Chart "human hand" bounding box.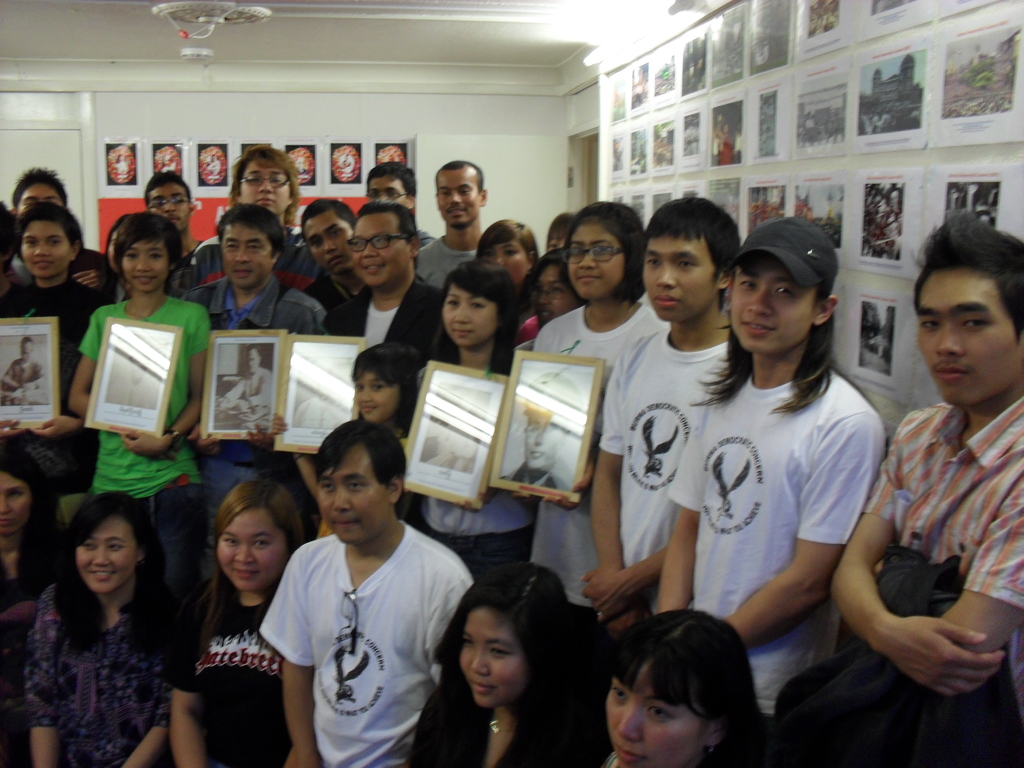
Charted: 271/412/290/436.
